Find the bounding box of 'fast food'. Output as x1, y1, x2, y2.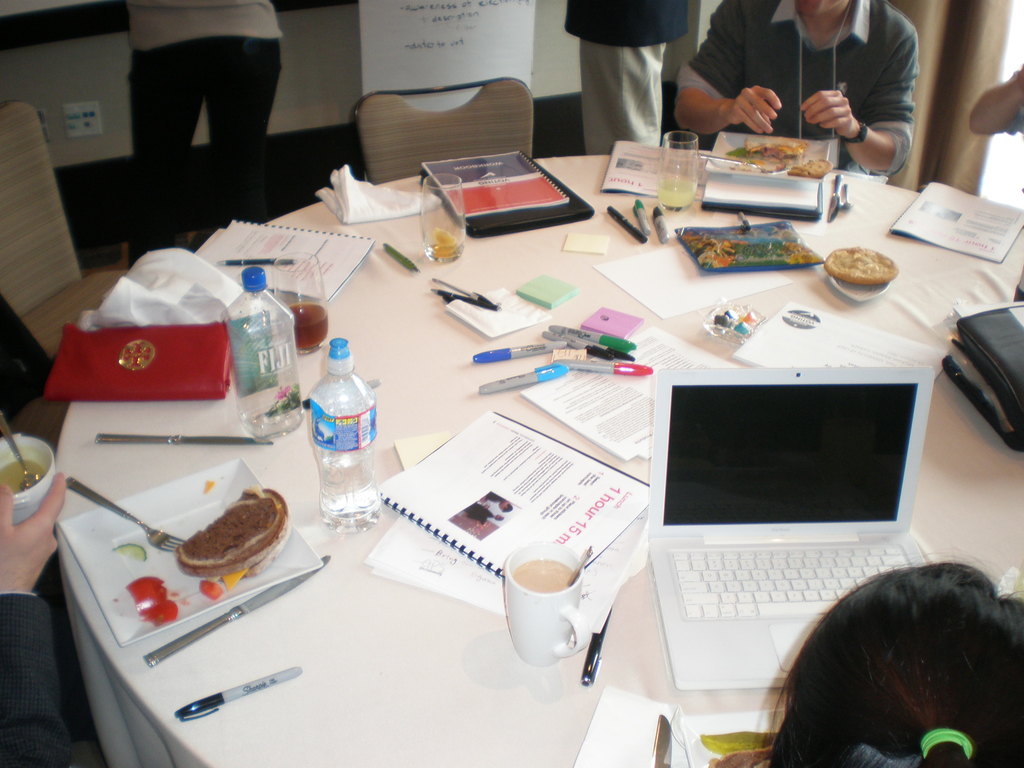
172, 483, 291, 586.
